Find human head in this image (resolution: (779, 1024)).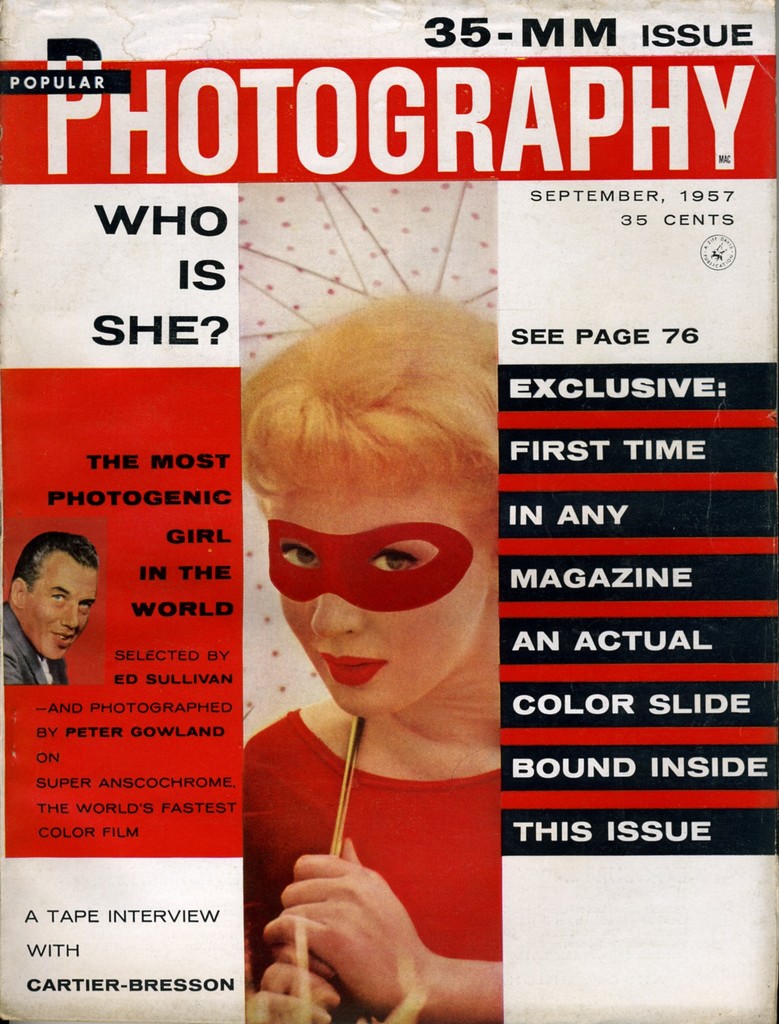
bbox=[240, 289, 499, 721].
